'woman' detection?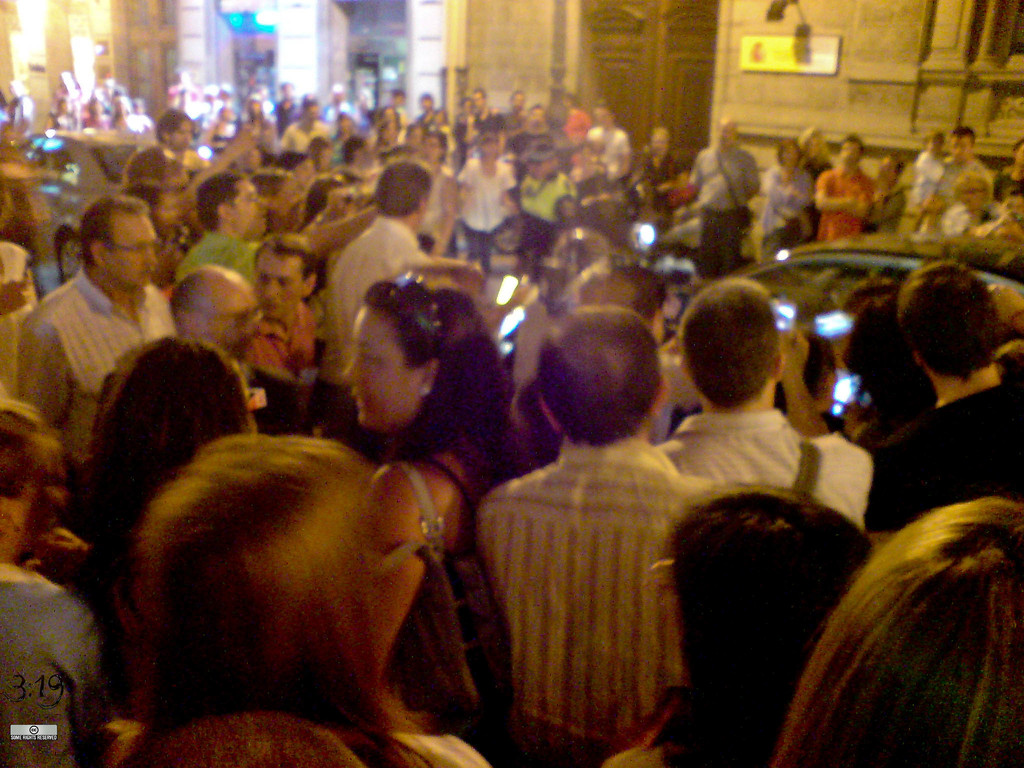
(128, 127, 260, 238)
